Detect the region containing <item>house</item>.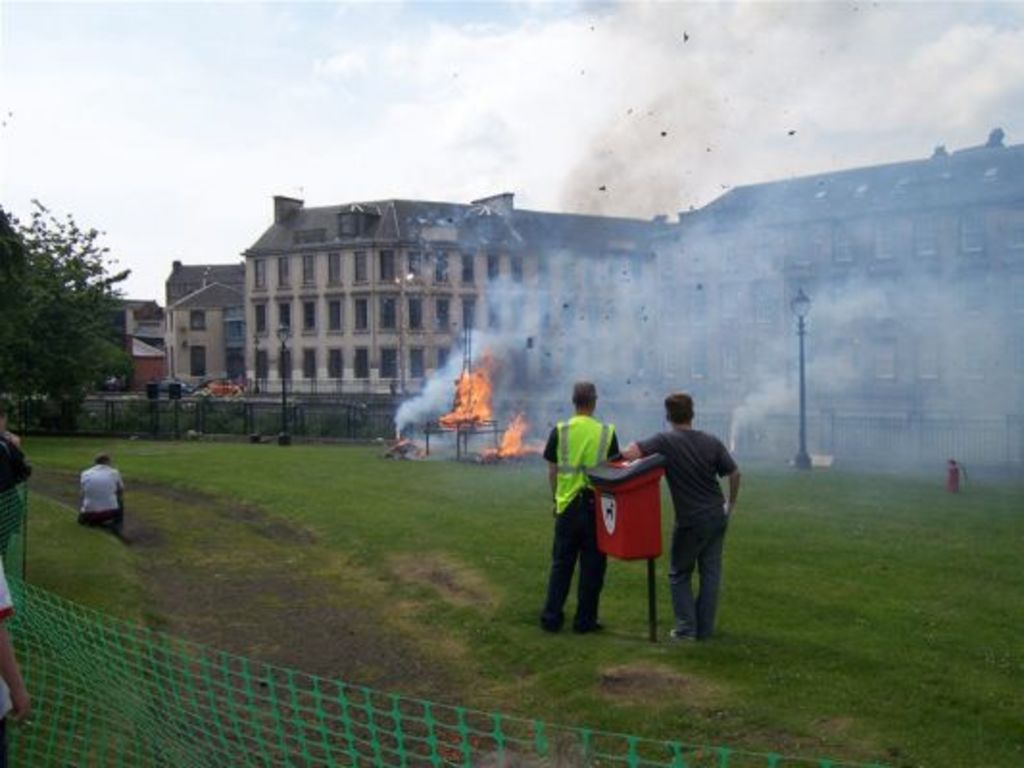
bbox(163, 259, 246, 392).
